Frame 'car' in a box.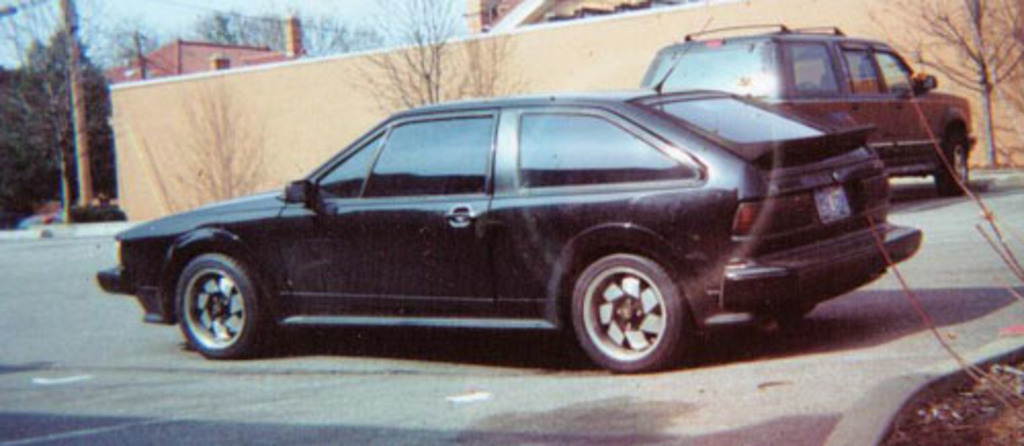
detection(96, 12, 928, 378).
